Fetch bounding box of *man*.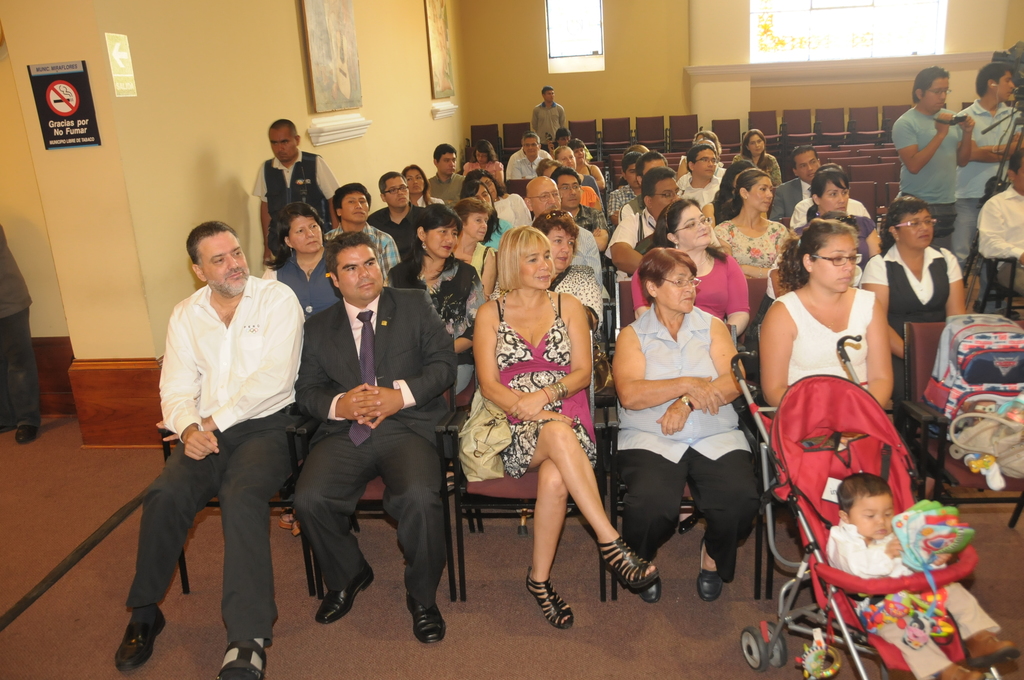
Bbox: left=532, top=89, right=572, bottom=164.
